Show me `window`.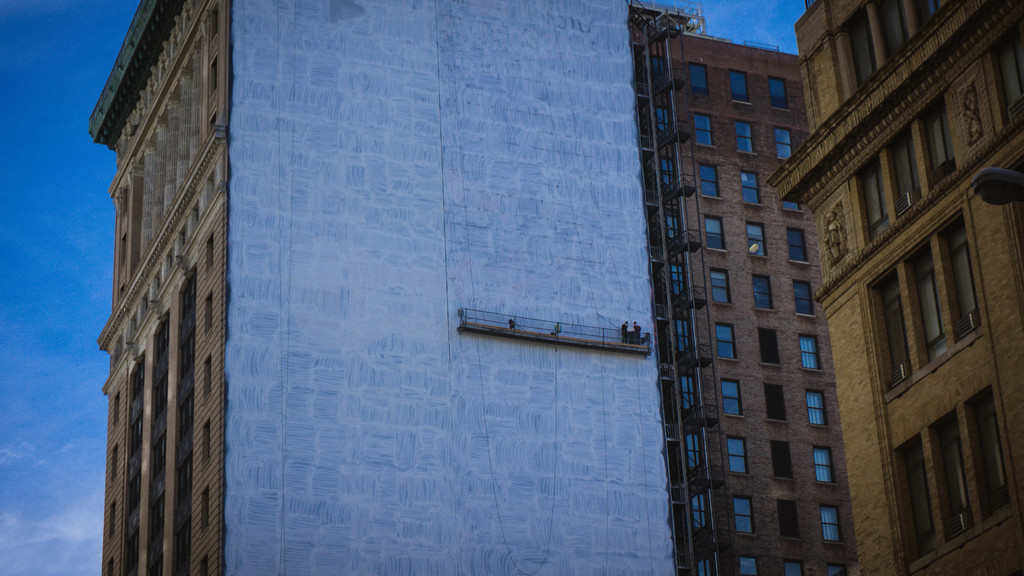
`window` is here: pyautogui.locateOnScreen(710, 266, 731, 307).
